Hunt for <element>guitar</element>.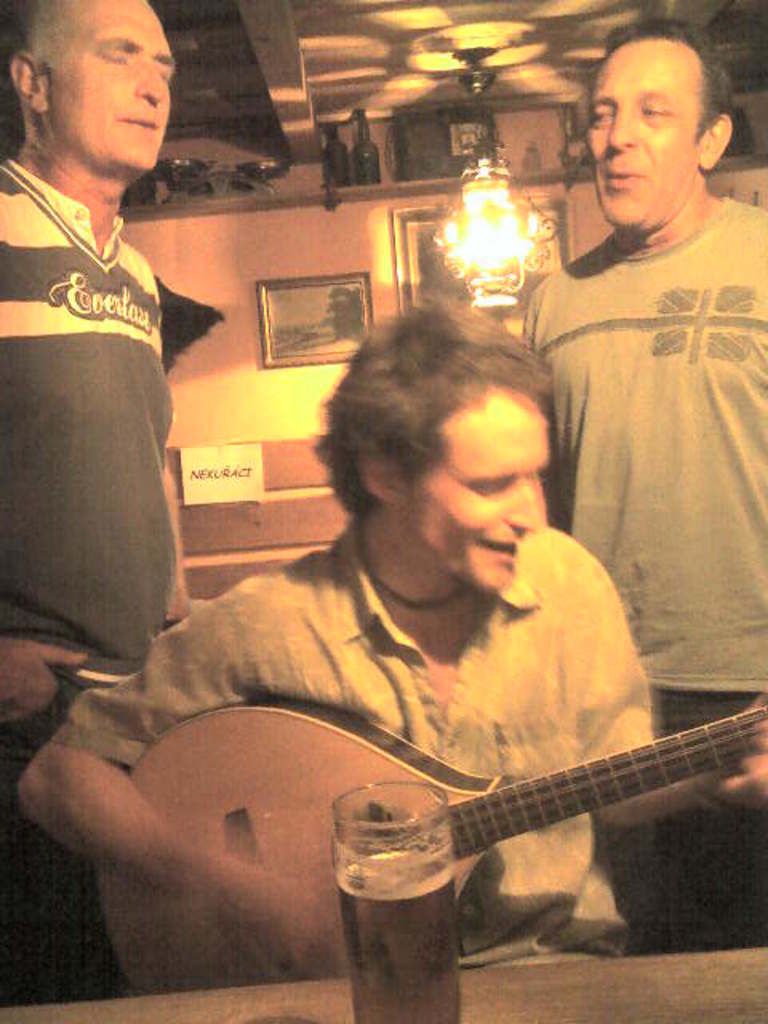
Hunted down at <region>96, 683, 766, 998</region>.
